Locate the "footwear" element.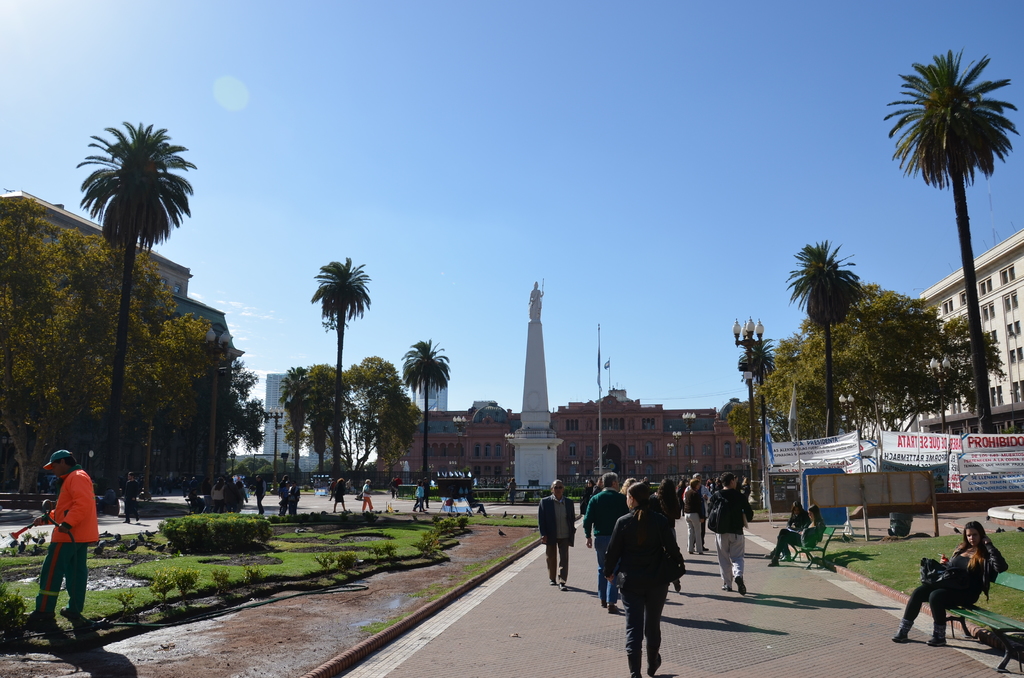
Element bbox: {"x1": 607, "y1": 600, "x2": 622, "y2": 617}.
